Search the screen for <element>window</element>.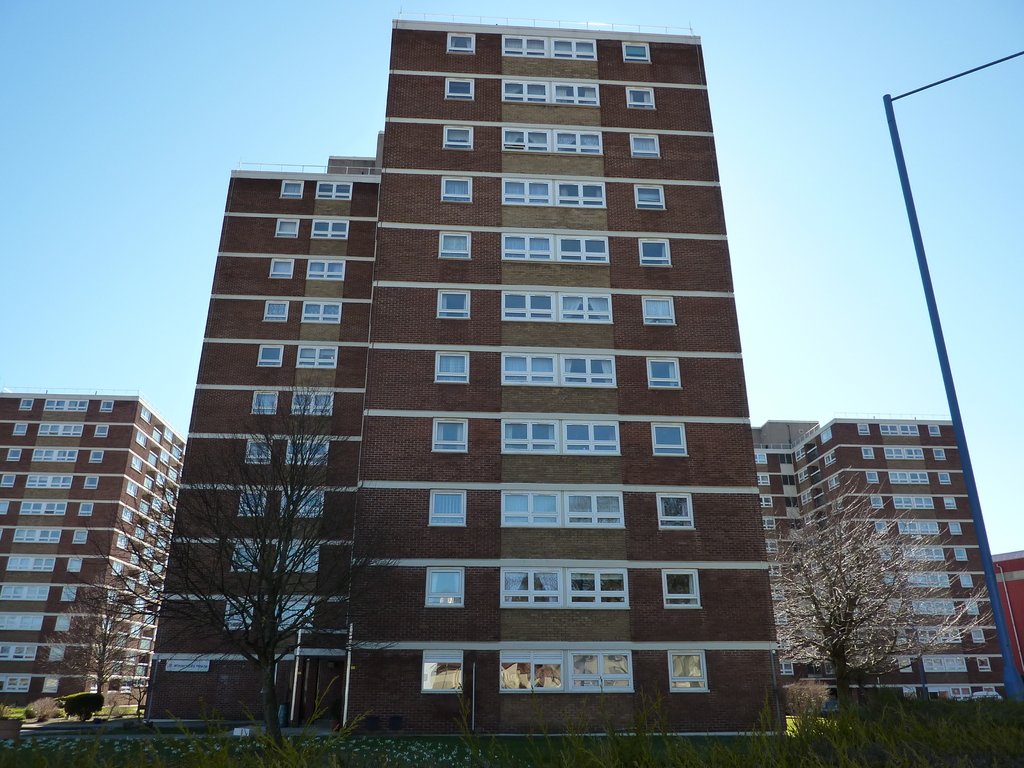
Found at pyautogui.locateOnScreen(74, 529, 88, 546).
